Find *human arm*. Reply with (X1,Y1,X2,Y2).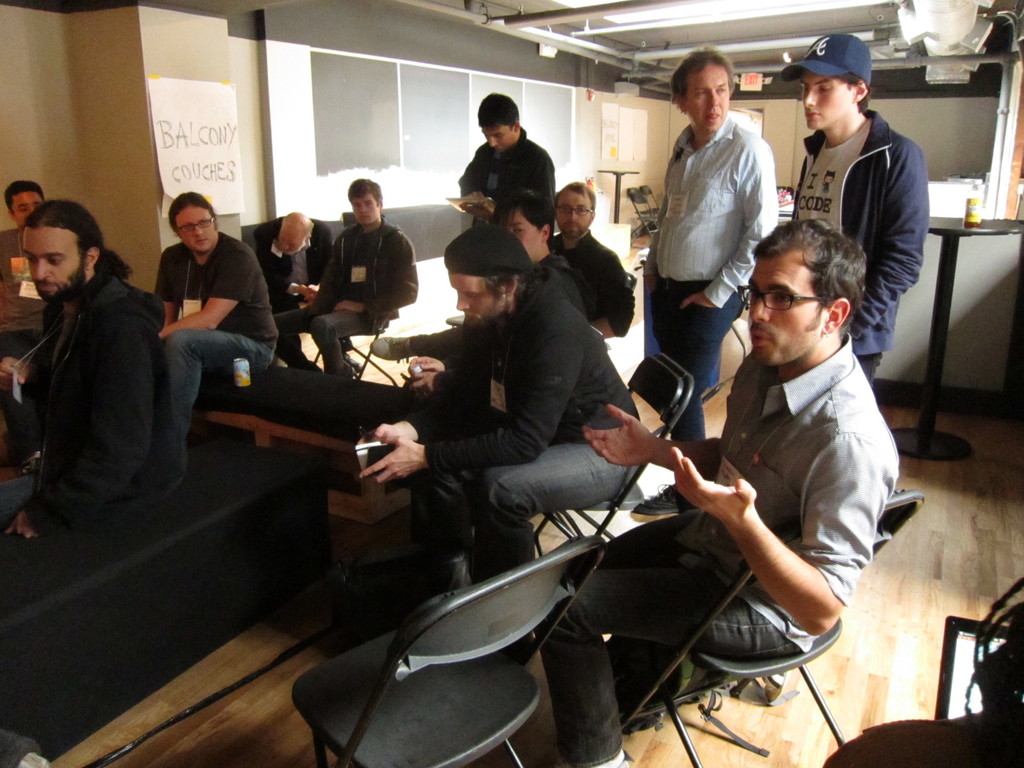
(413,358,489,399).
